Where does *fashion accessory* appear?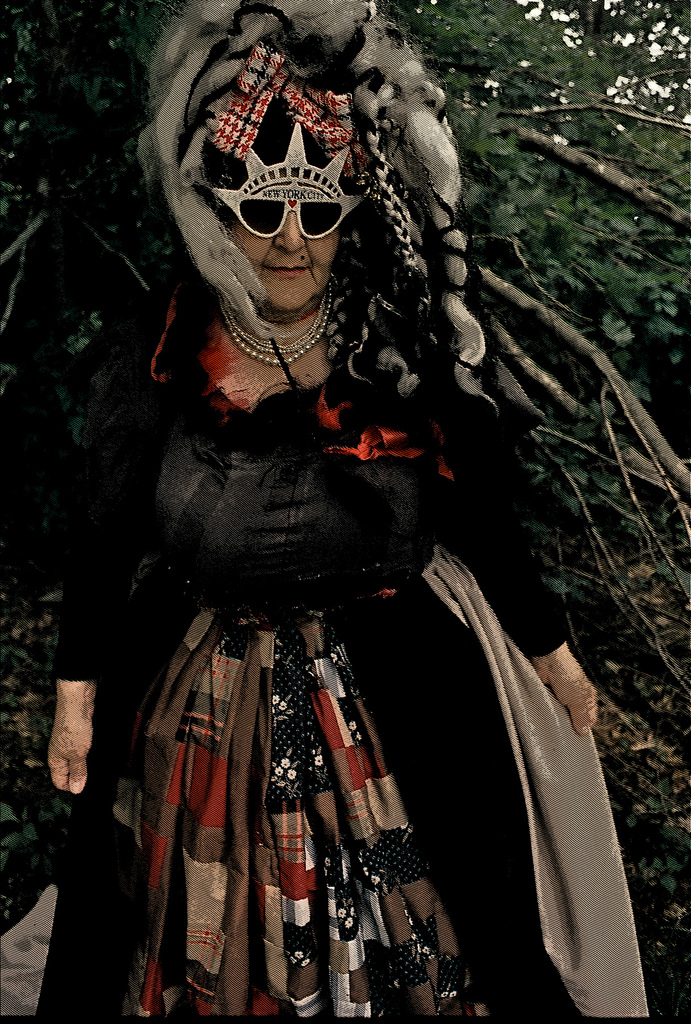
Appears at bbox(213, 122, 369, 241).
